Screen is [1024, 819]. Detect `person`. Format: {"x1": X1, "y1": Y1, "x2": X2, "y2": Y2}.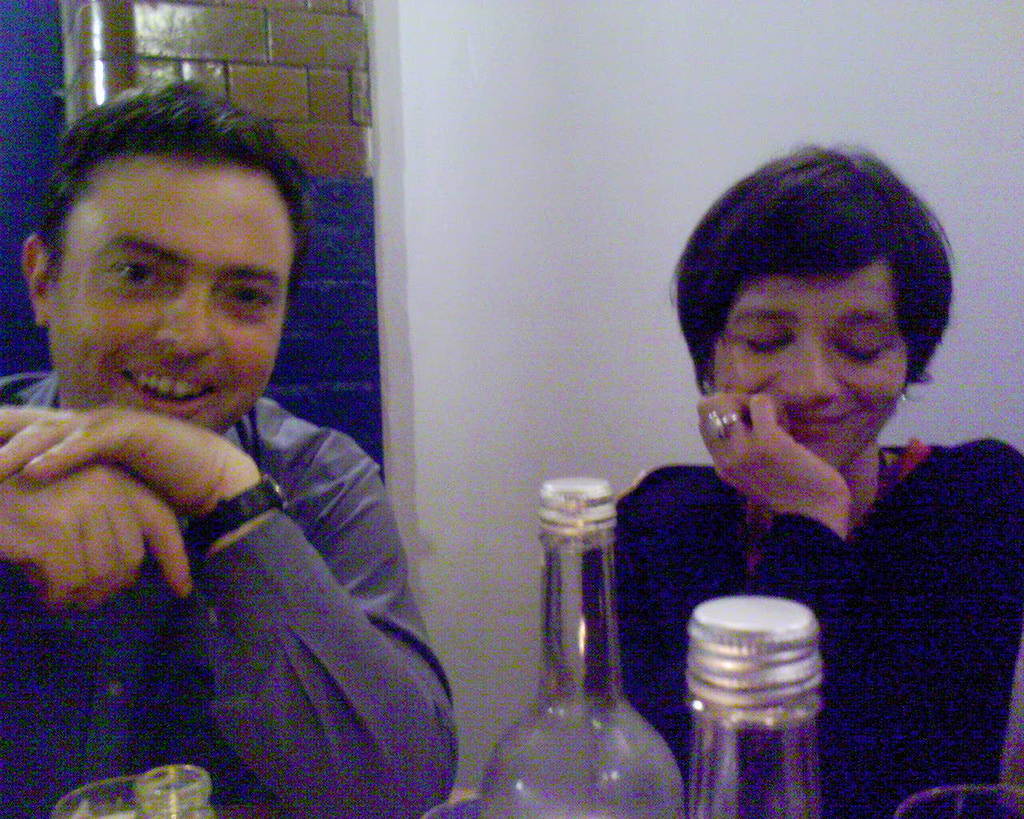
{"x1": 591, "y1": 130, "x2": 971, "y2": 807}.
